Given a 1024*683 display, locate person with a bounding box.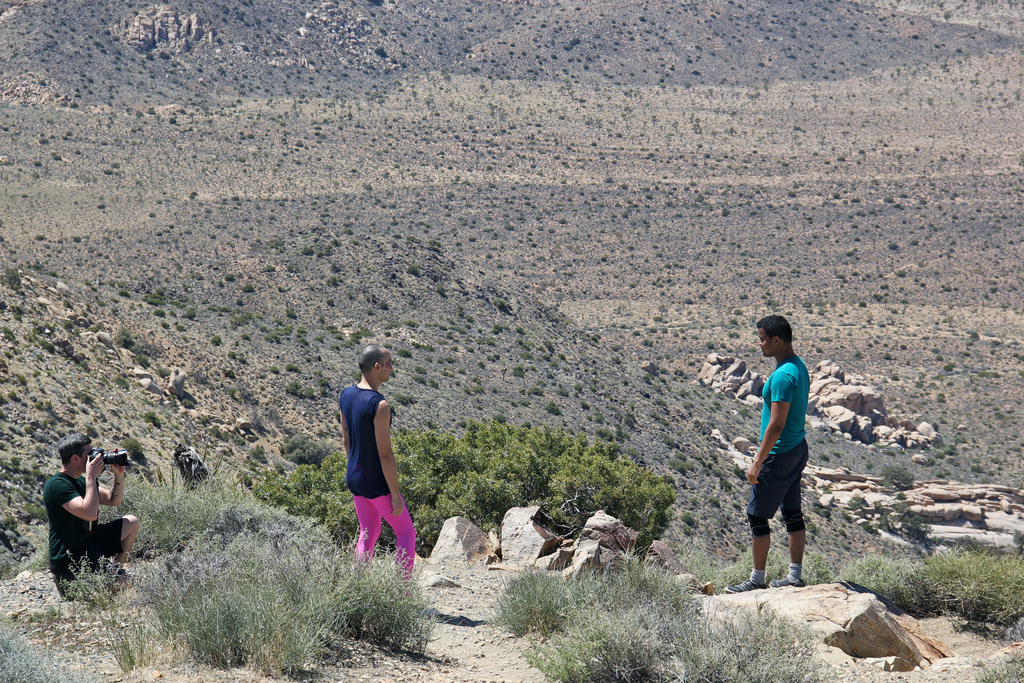
Located: bbox(726, 318, 810, 593).
